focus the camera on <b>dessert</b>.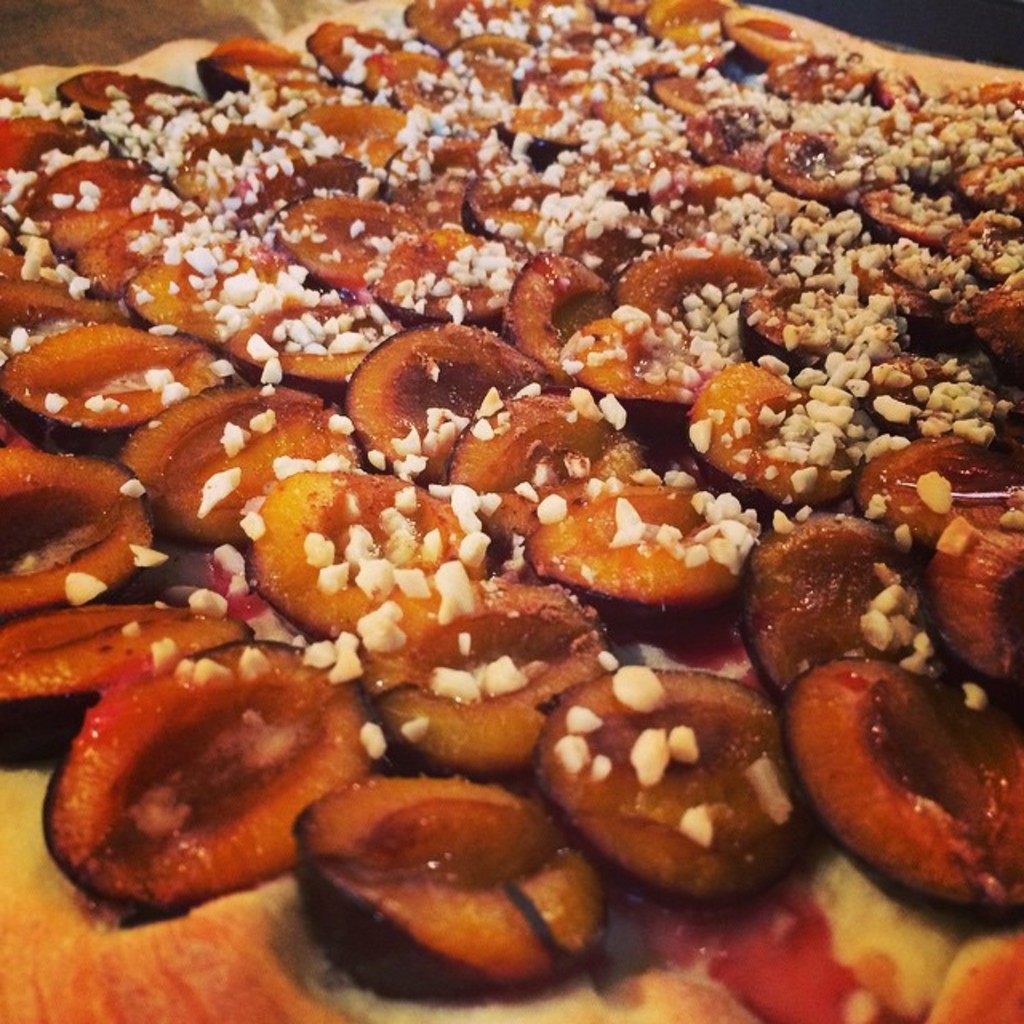
Focus region: <box>787,653,1022,907</box>.
